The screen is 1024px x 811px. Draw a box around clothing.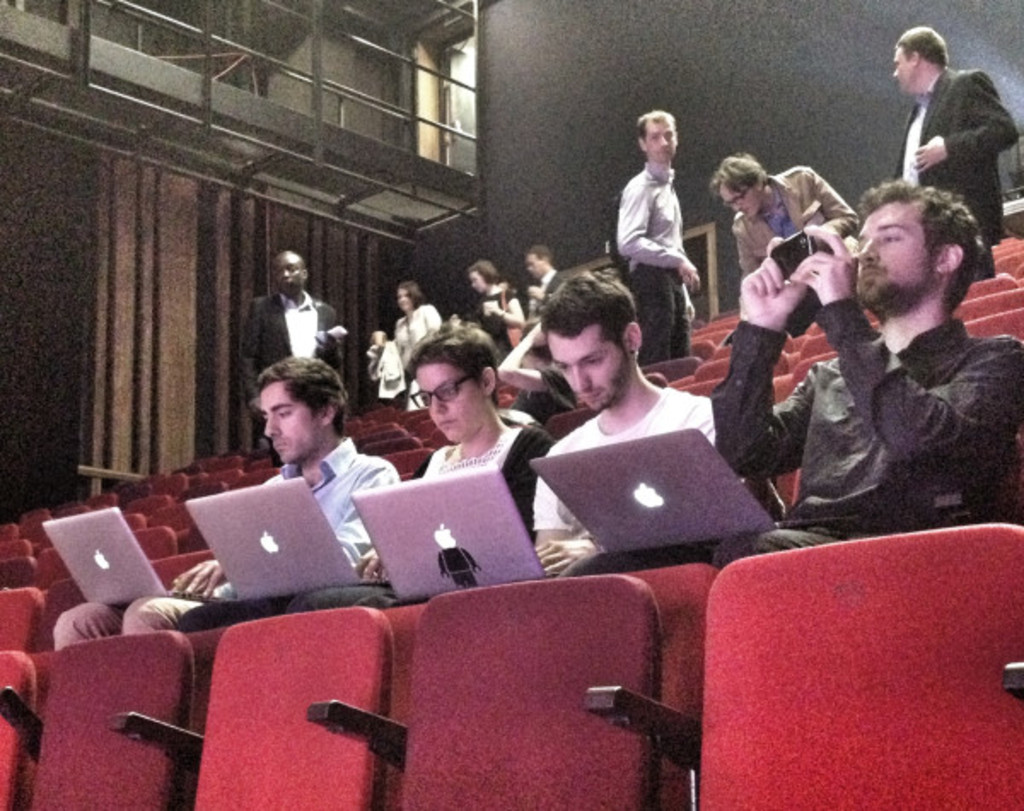
detection(468, 290, 517, 360).
